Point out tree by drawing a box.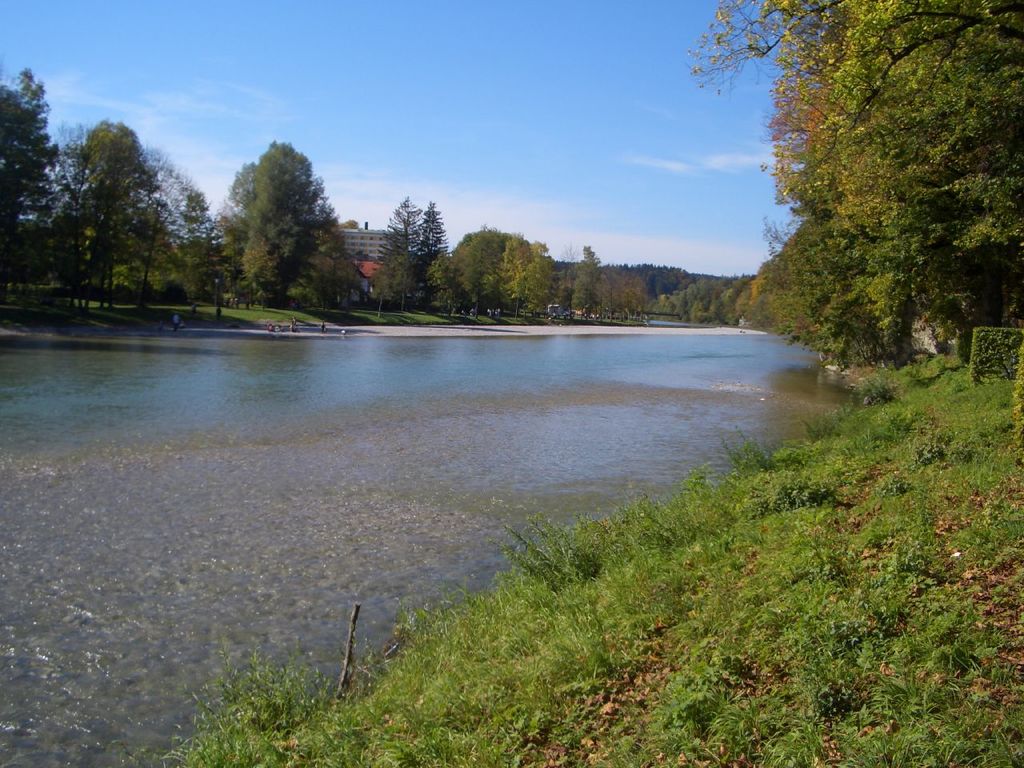
368:188:460:320.
